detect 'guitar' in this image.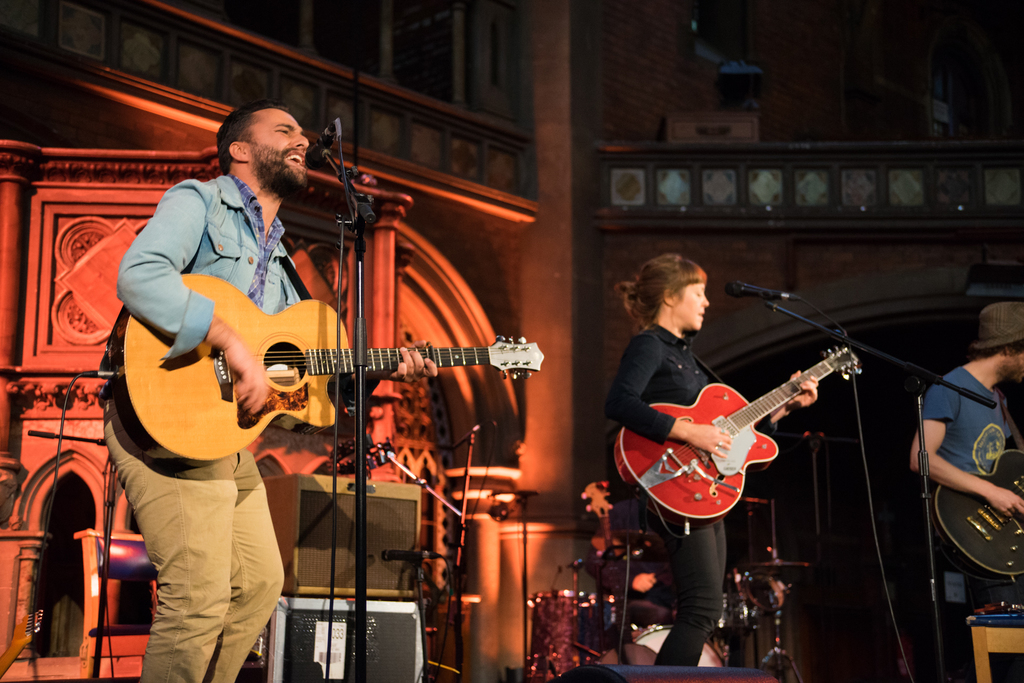
Detection: locate(611, 348, 864, 532).
